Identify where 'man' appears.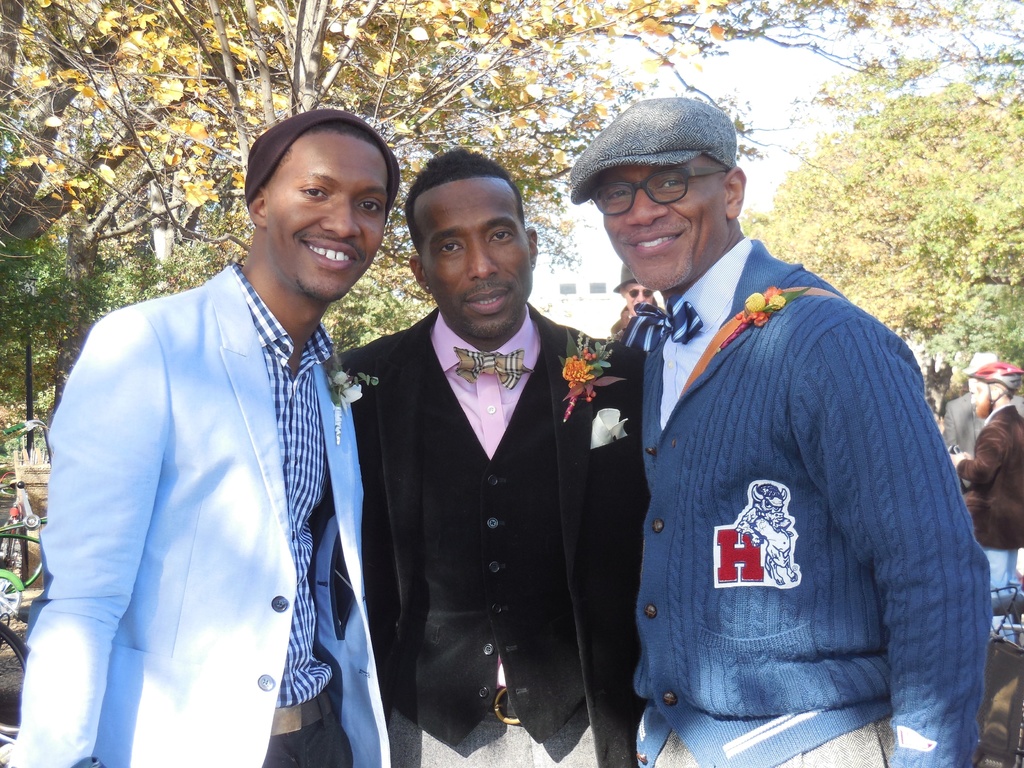
Appears at (47, 109, 403, 767).
